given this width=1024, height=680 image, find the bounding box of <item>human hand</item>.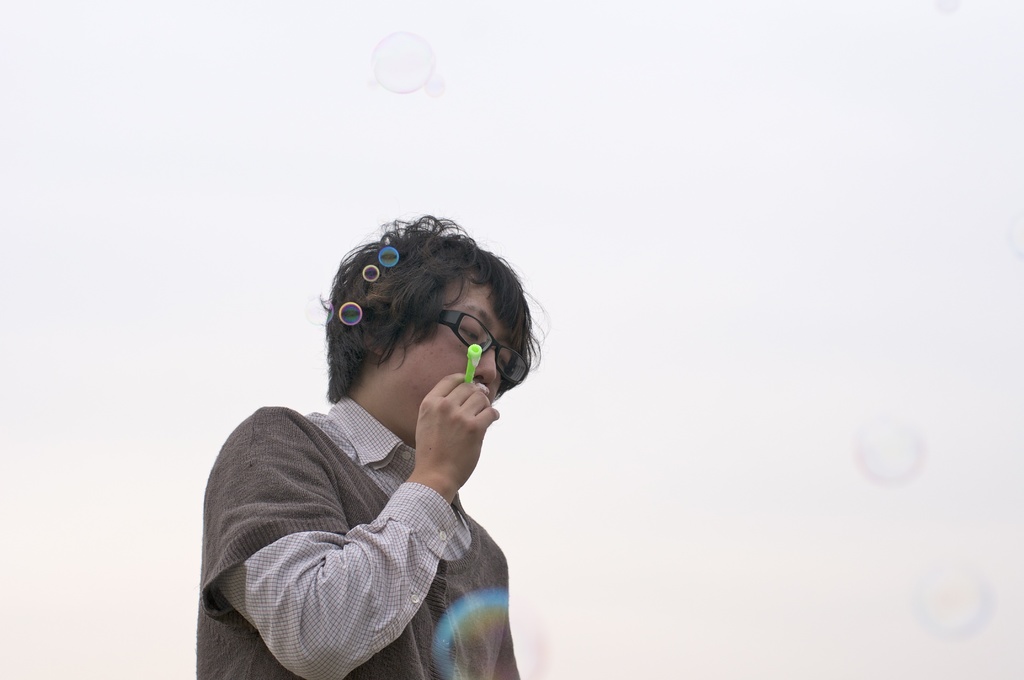
region(405, 389, 515, 464).
